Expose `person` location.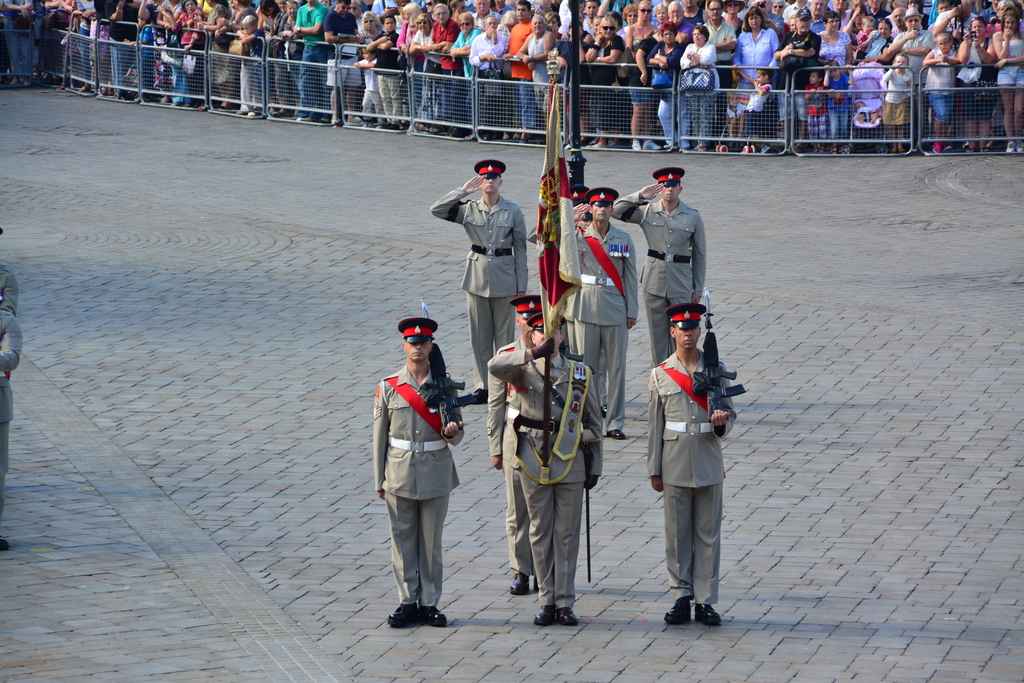
Exposed at crop(566, 189, 640, 435).
